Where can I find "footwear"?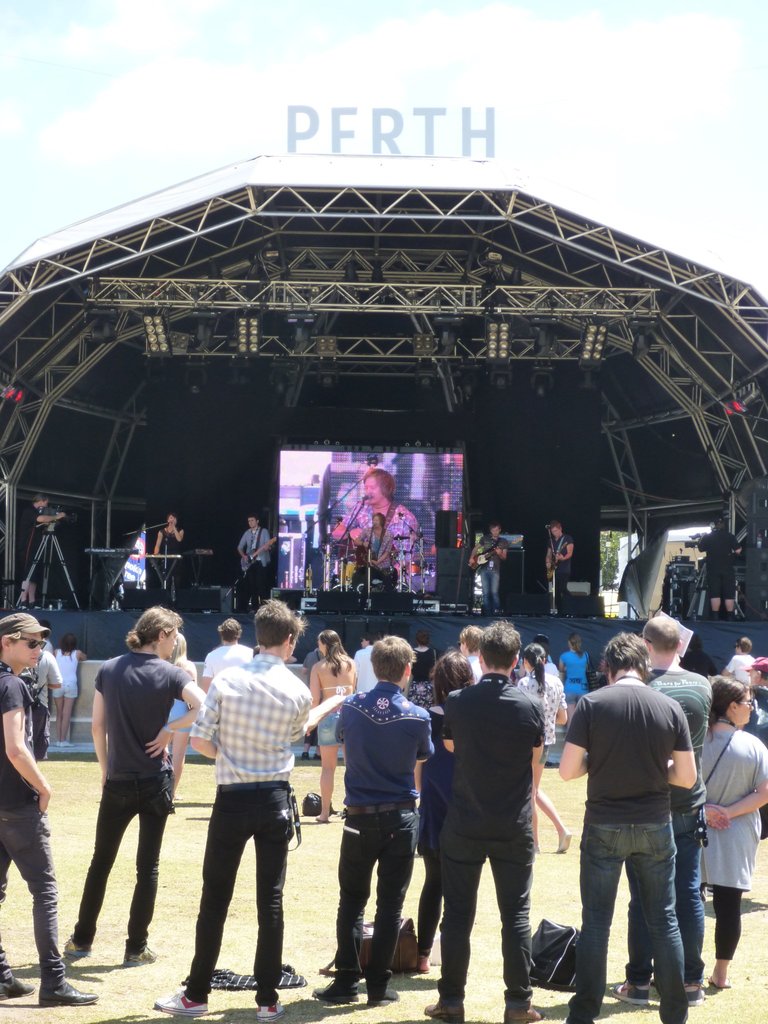
You can find it at 557/826/577/851.
